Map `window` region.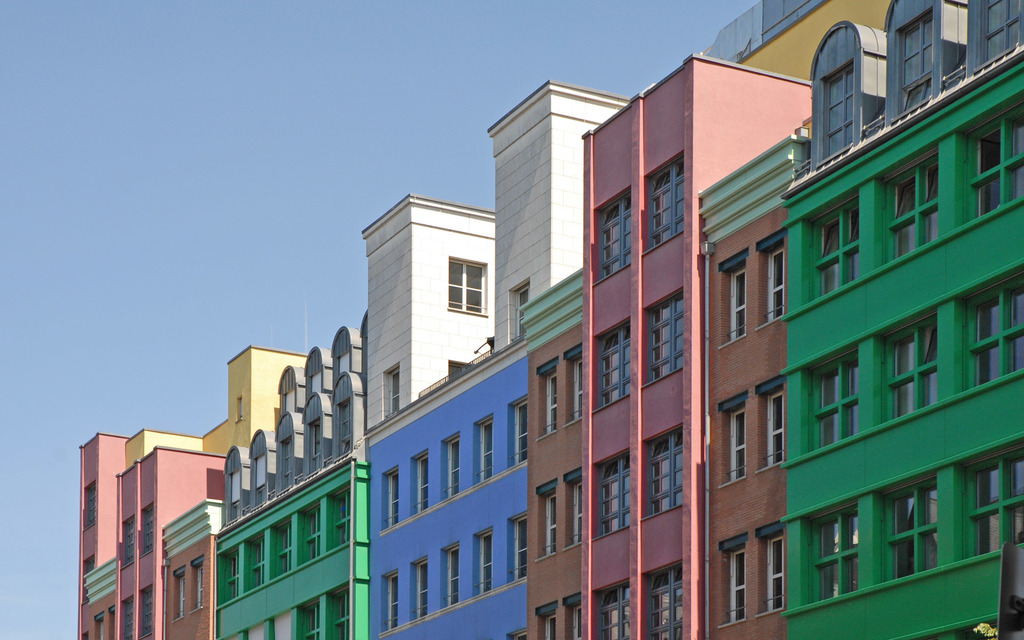
Mapped to {"left": 296, "top": 597, "right": 323, "bottom": 635}.
